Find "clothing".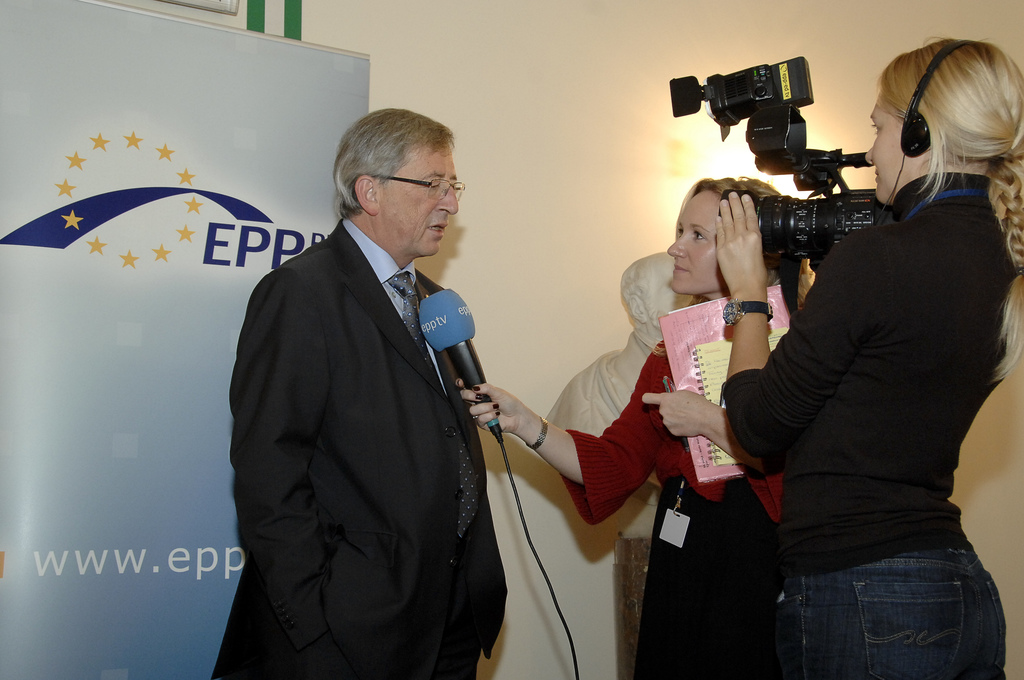
{"left": 557, "top": 290, "right": 785, "bottom": 679}.
